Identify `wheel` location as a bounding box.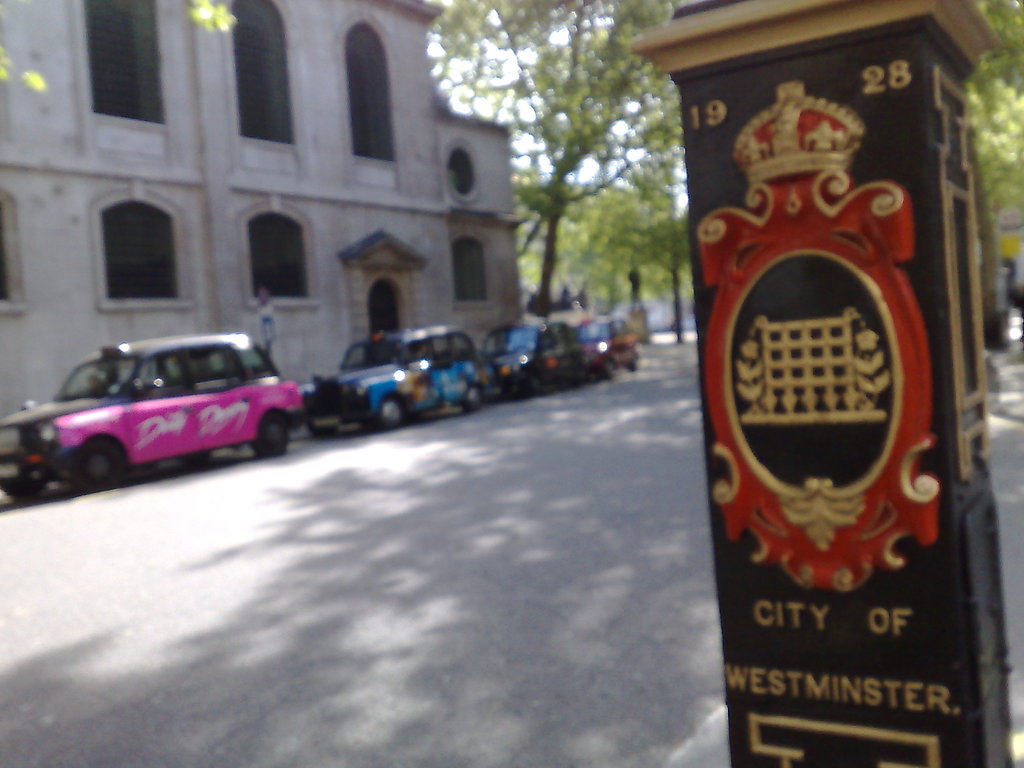
left=250, top=410, right=291, bottom=460.
